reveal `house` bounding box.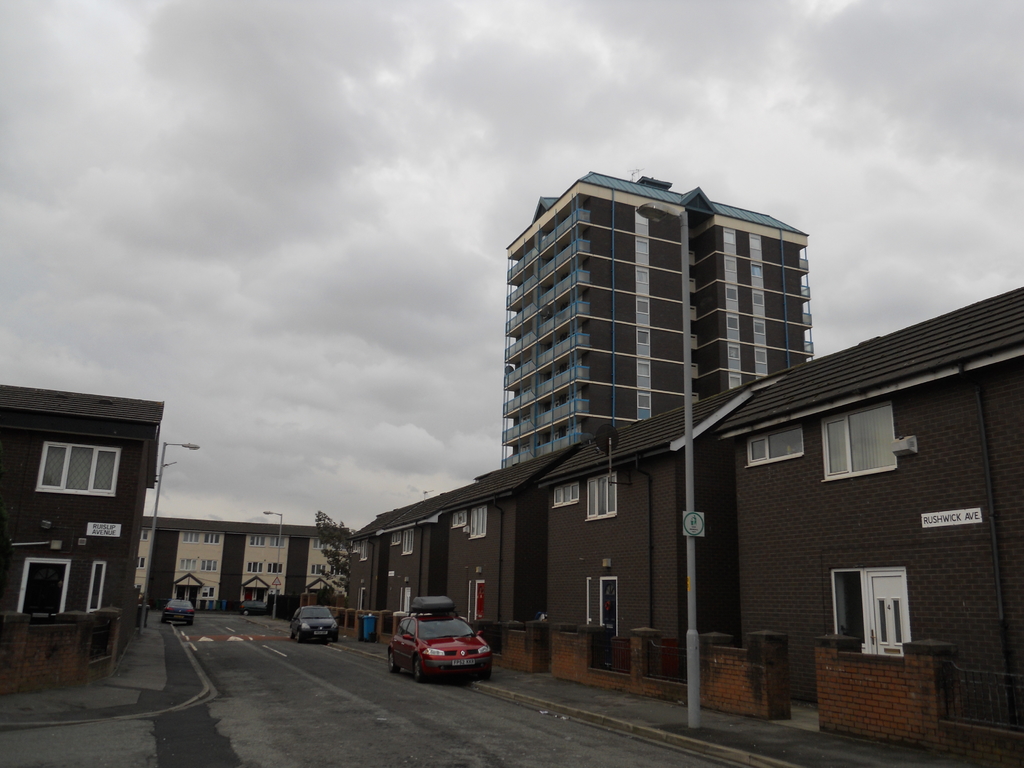
Revealed: BBox(354, 285, 1023, 767).
